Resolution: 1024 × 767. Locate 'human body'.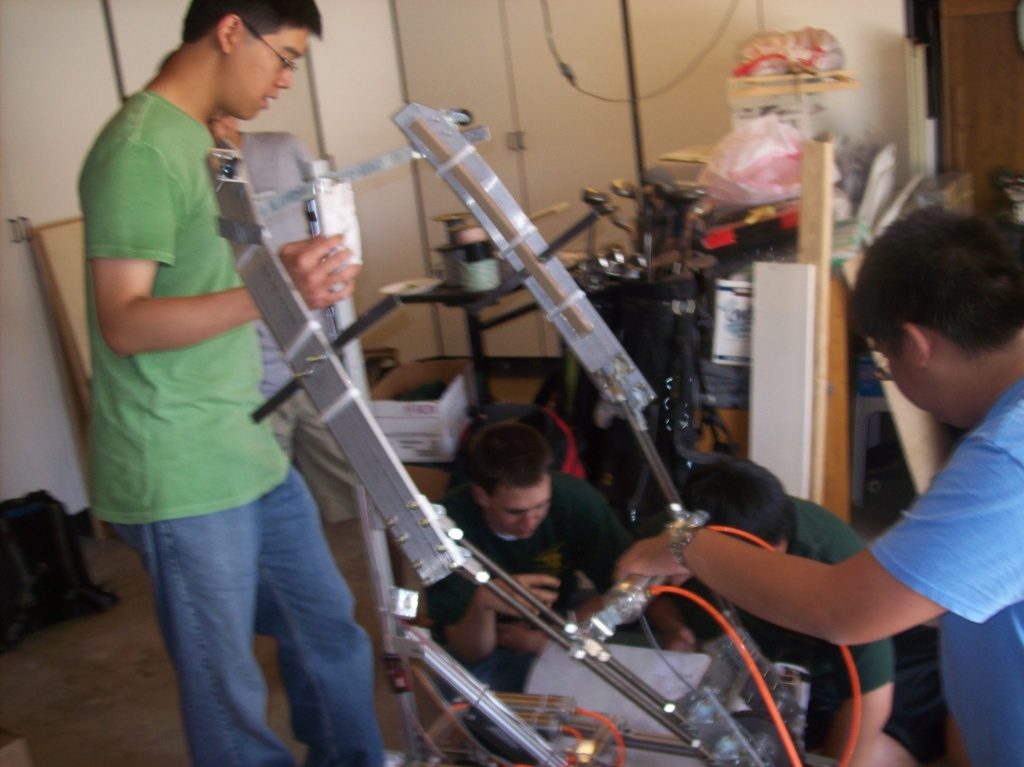
{"left": 627, "top": 217, "right": 1019, "bottom": 766}.
